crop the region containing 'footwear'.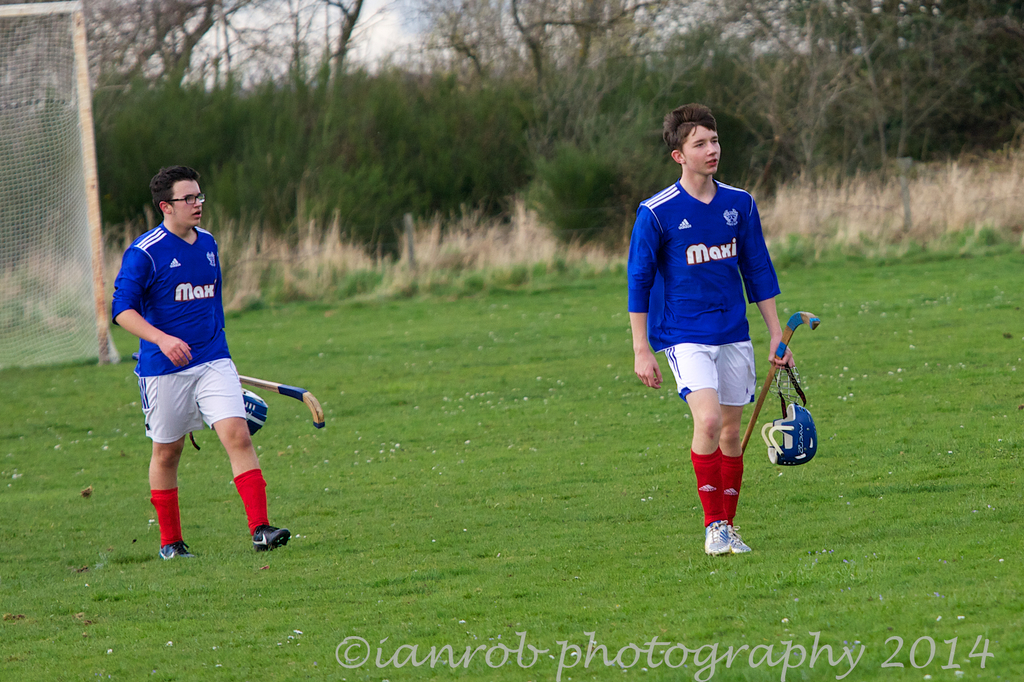
Crop region: Rect(704, 521, 730, 556).
